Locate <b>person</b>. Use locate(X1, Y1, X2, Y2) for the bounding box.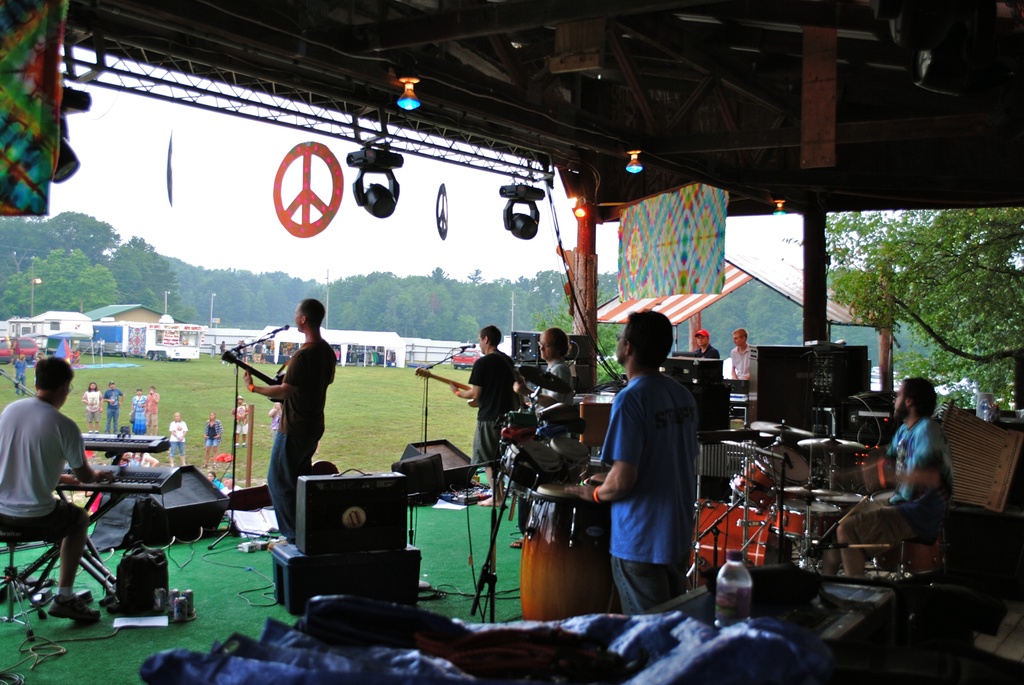
locate(0, 361, 102, 625).
